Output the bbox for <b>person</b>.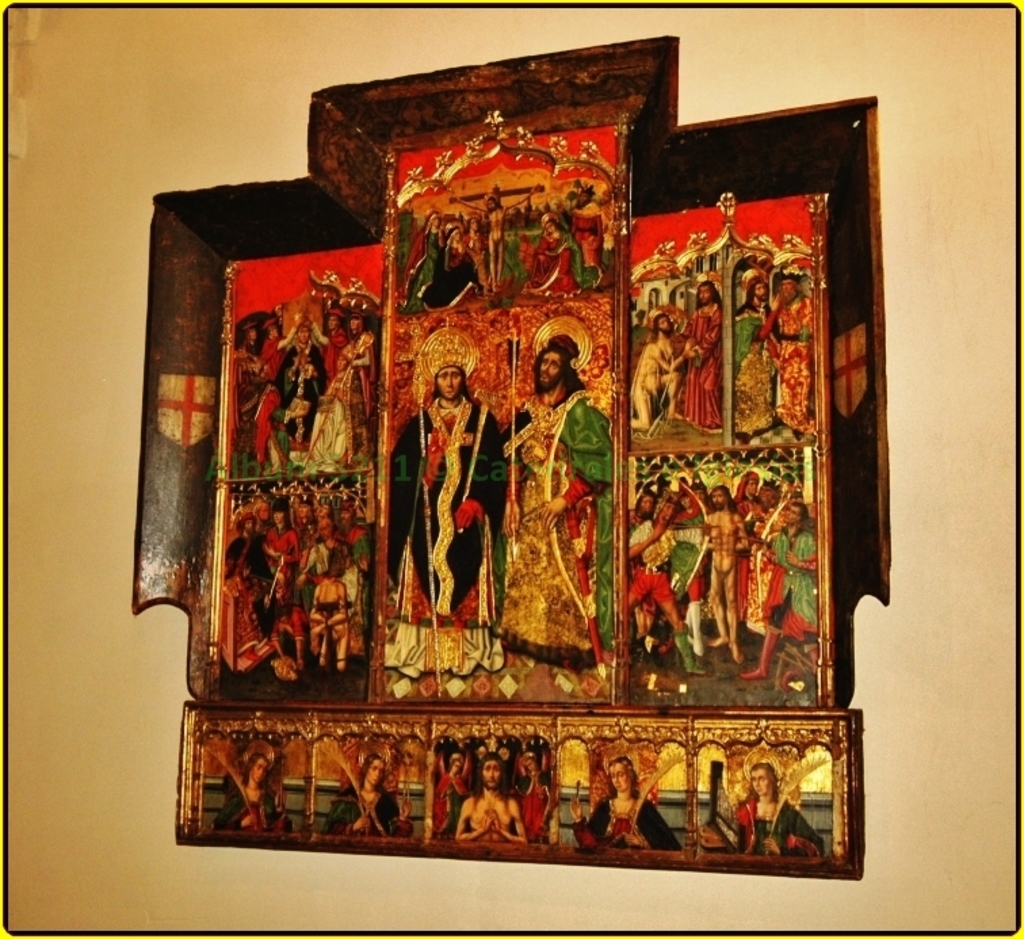
{"x1": 679, "y1": 264, "x2": 721, "y2": 431}.
